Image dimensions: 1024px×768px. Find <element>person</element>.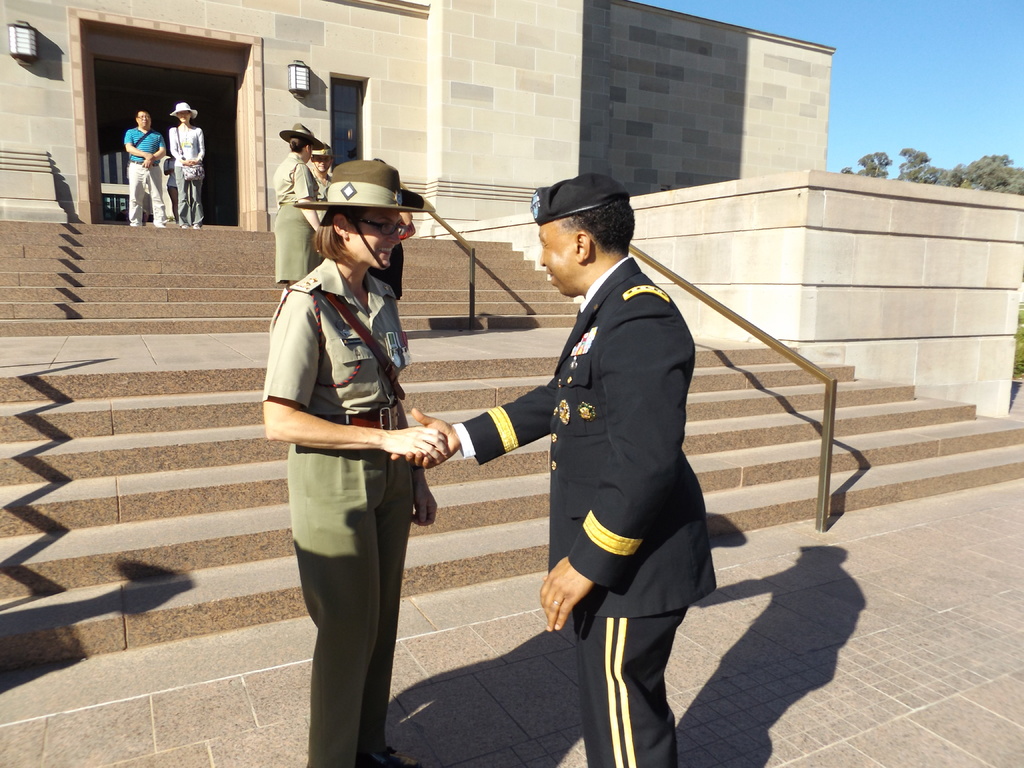
(x1=372, y1=155, x2=418, y2=301).
